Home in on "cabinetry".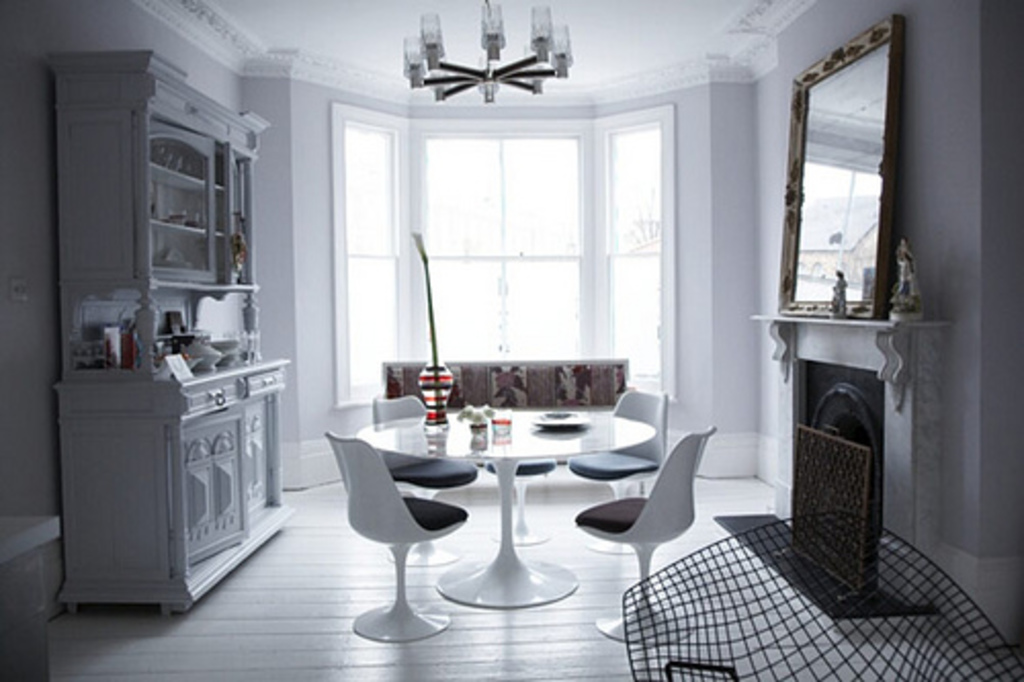
Homed in at rect(55, 55, 272, 371).
